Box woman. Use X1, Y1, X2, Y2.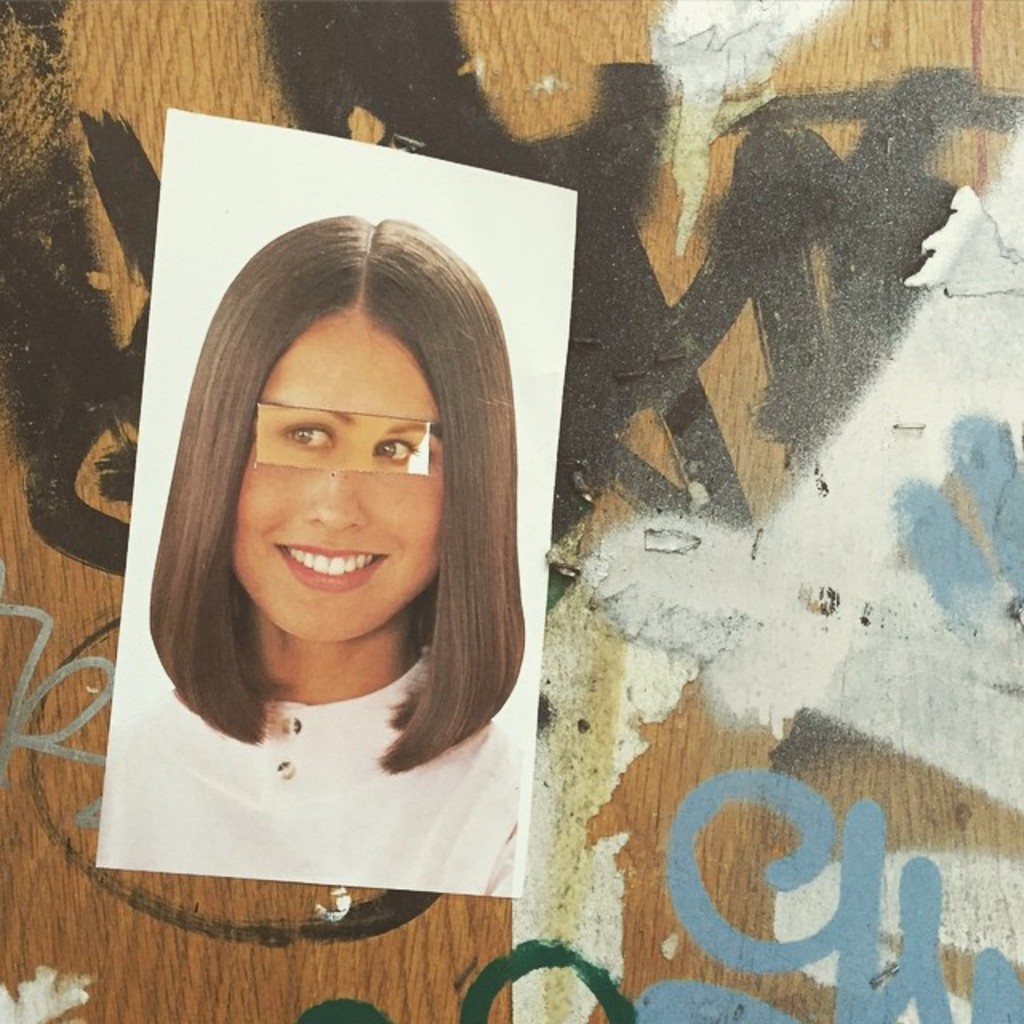
131, 222, 533, 776.
